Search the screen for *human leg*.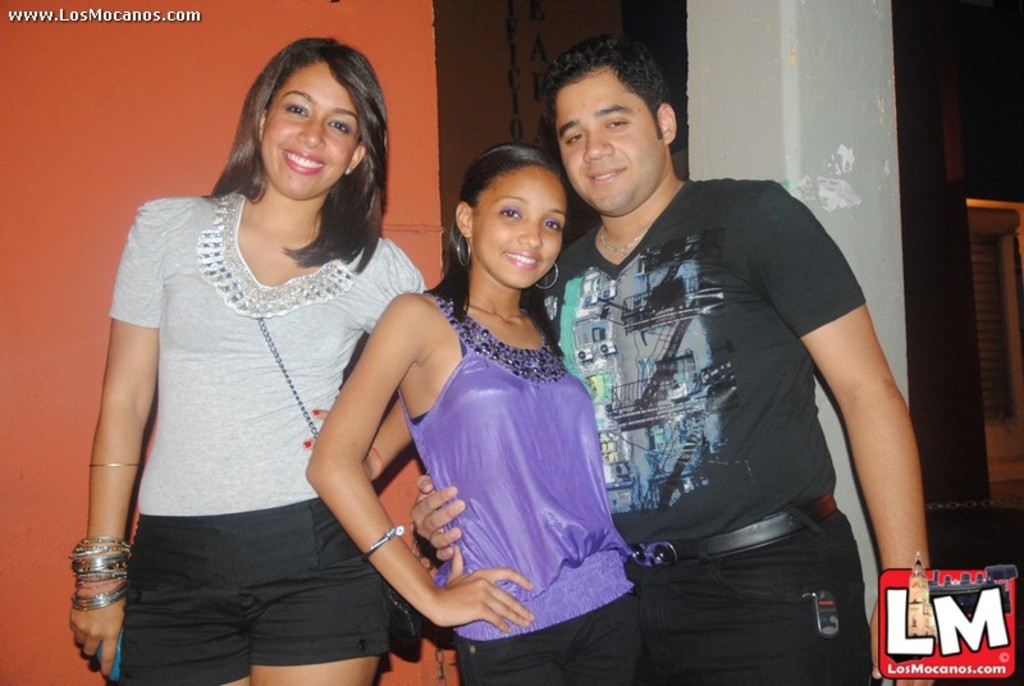
Found at 250,511,392,685.
